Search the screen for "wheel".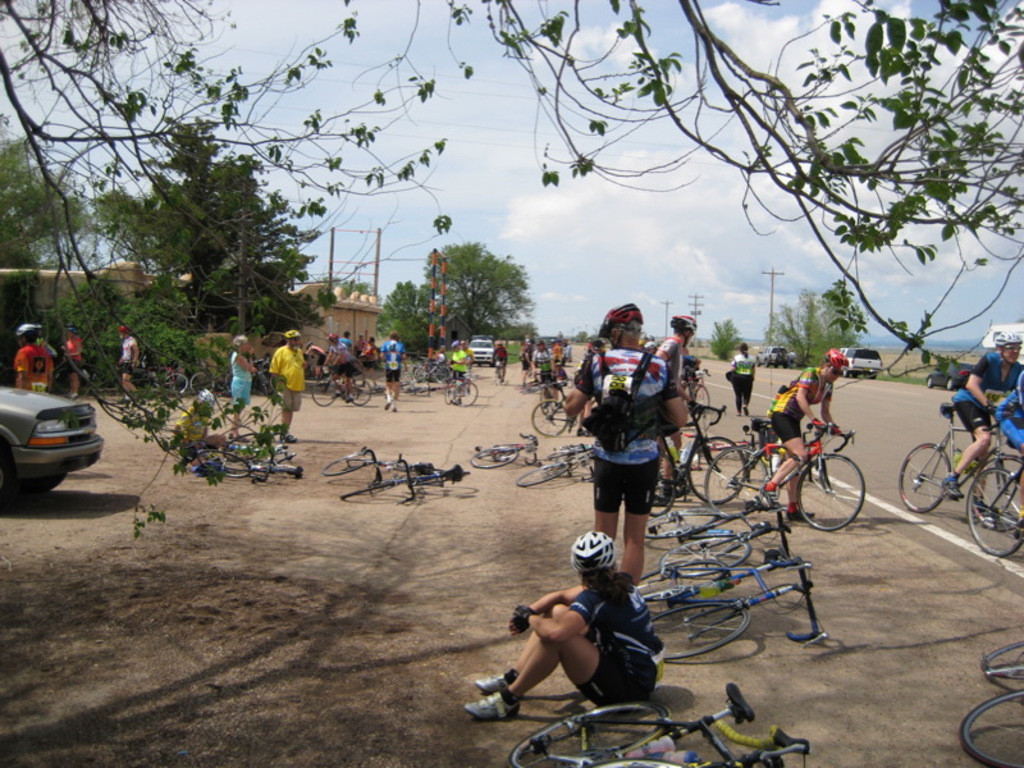
Found at [x1=950, y1=380, x2=954, y2=388].
